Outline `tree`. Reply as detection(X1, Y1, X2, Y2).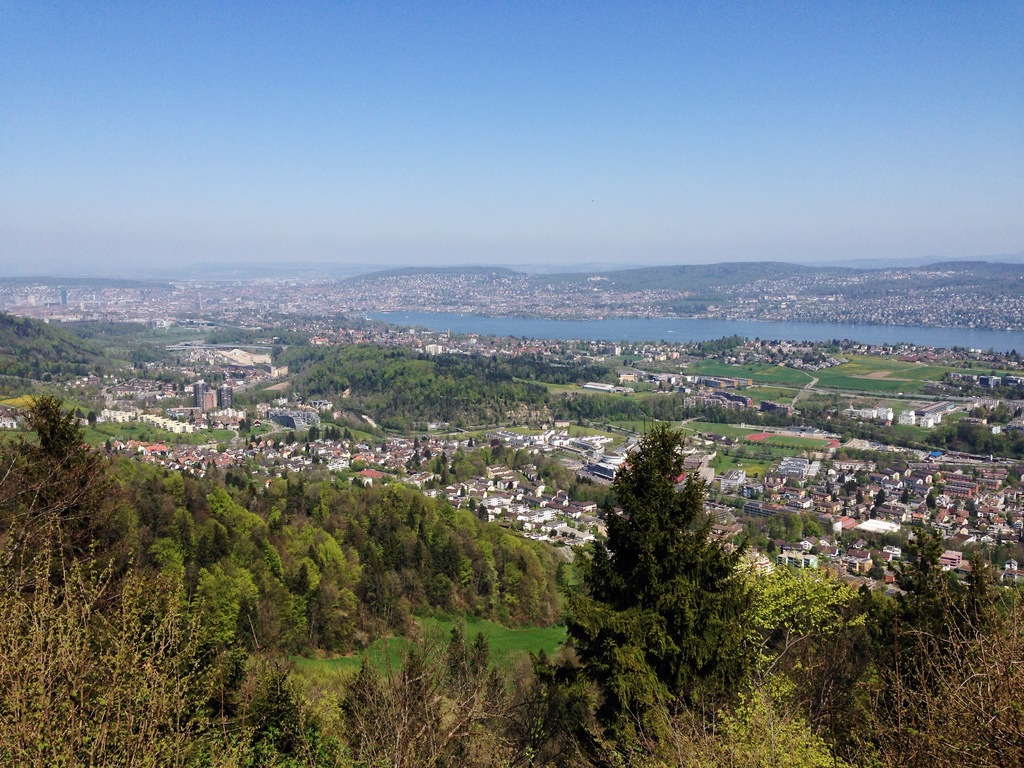
detection(554, 433, 754, 730).
